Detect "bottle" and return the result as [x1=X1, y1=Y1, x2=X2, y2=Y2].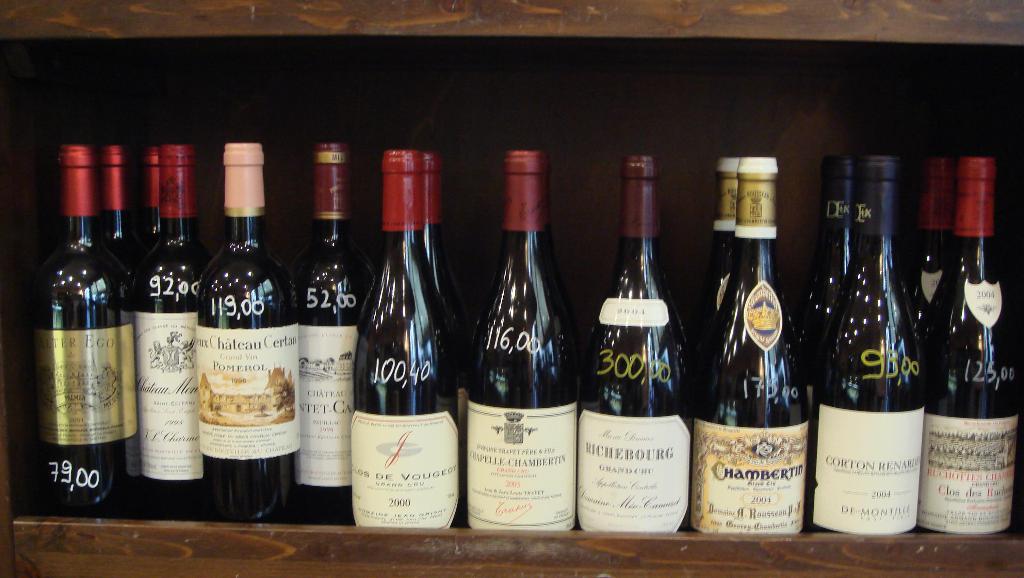
[x1=350, y1=149, x2=460, y2=537].
